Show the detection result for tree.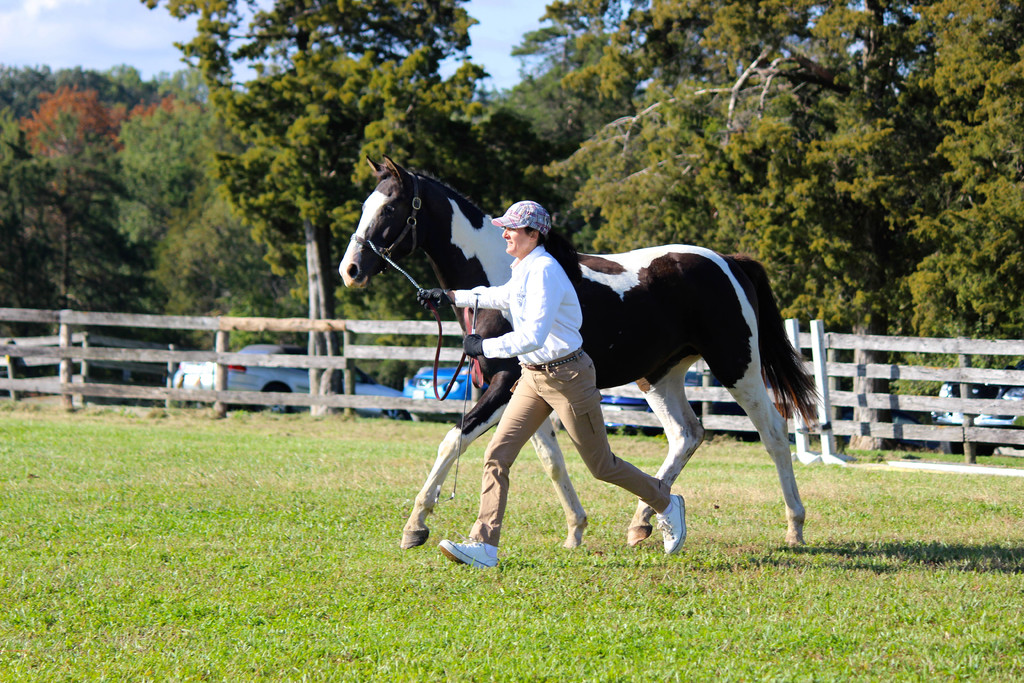
(x1=883, y1=4, x2=1023, y2=372).
